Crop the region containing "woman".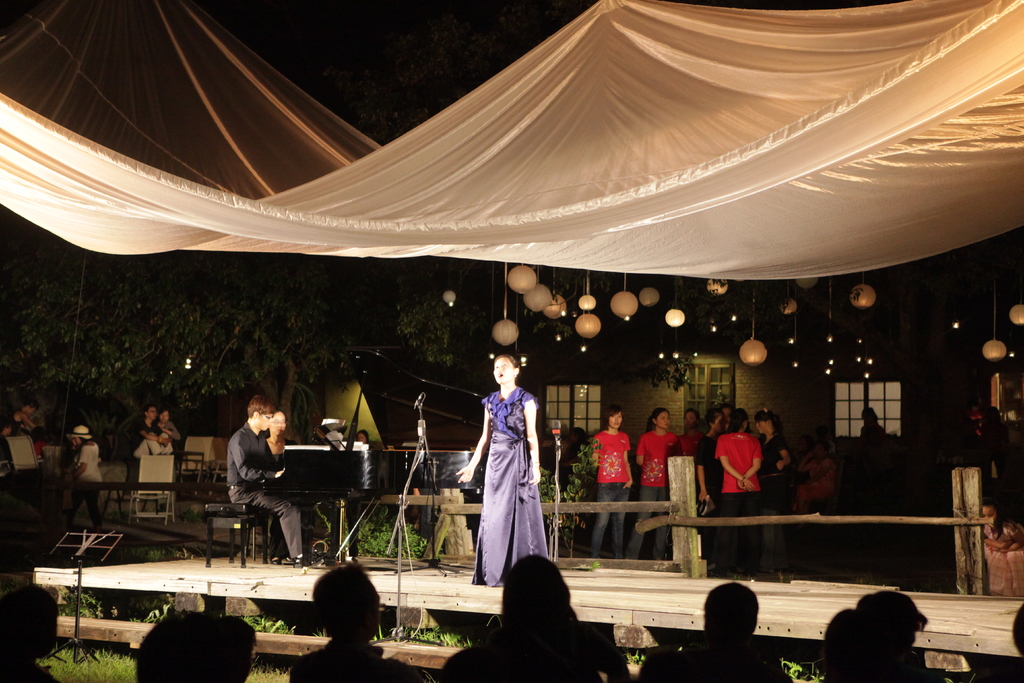
Crop region: x1=676 y1=406 x2=706 y2=457.
